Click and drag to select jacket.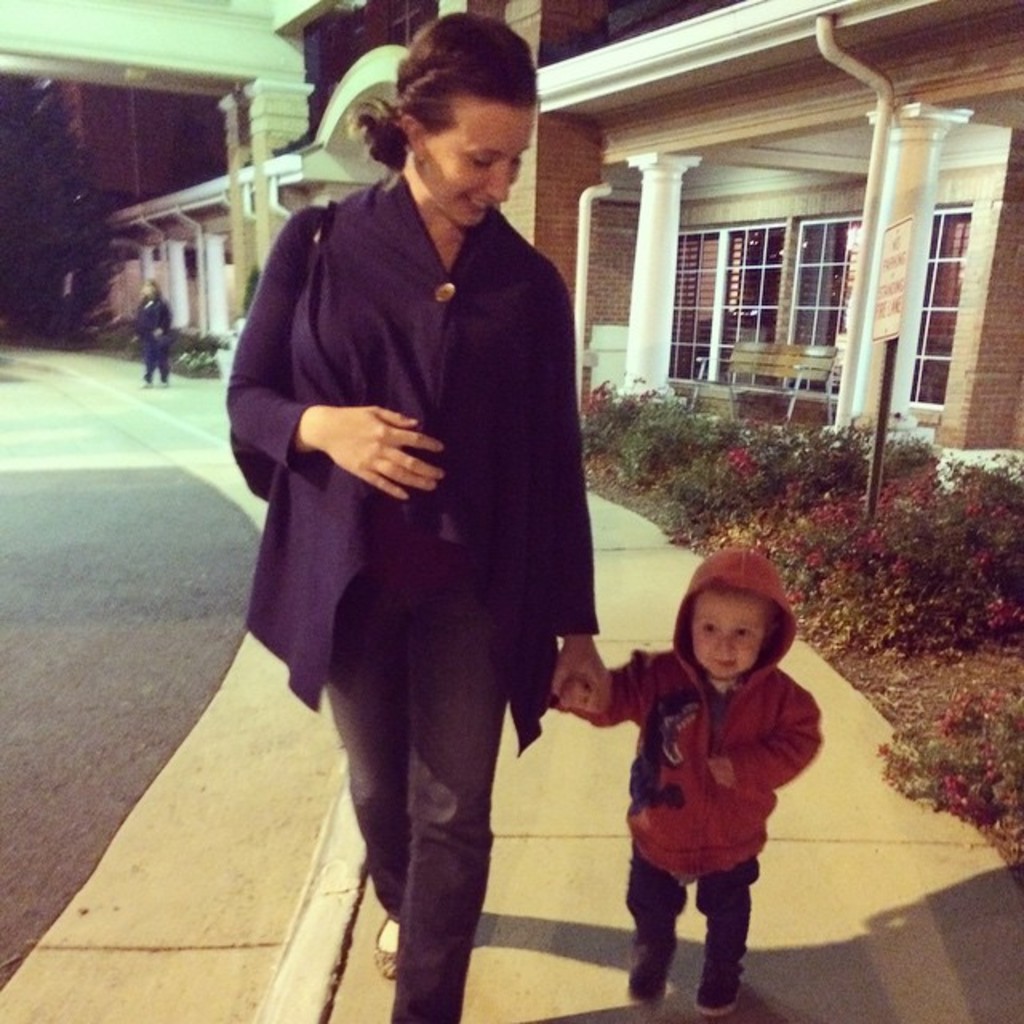
Selection: locate(578, 546, 832, 888).
